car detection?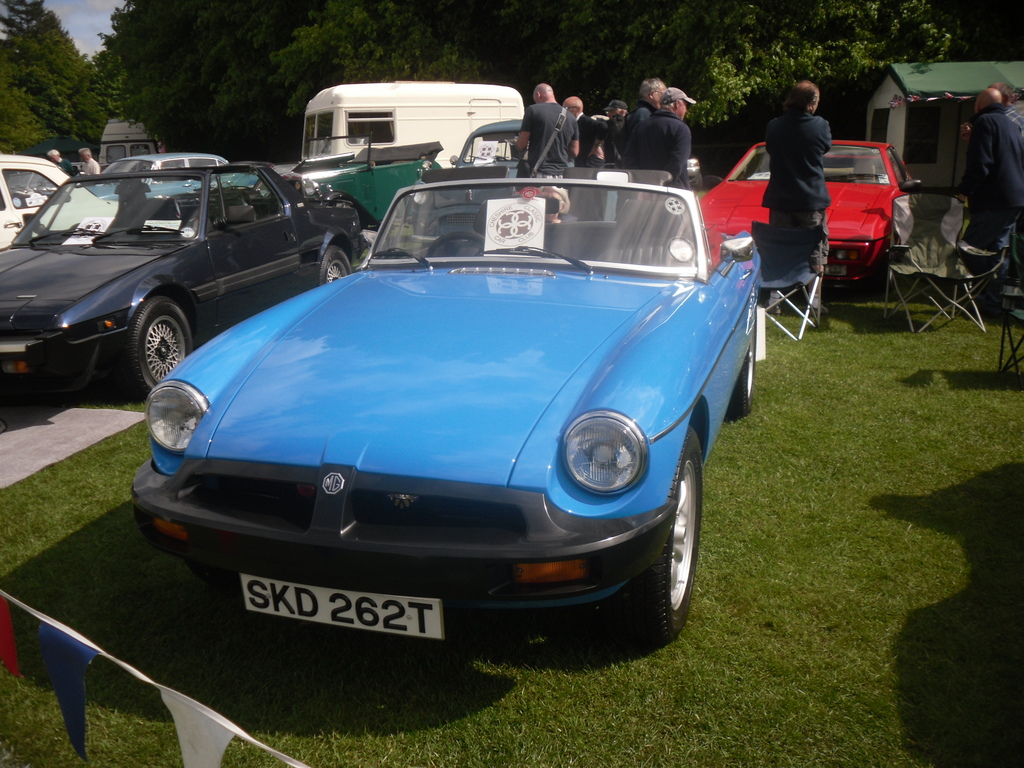
l=118, t=166, r=768, b=648
